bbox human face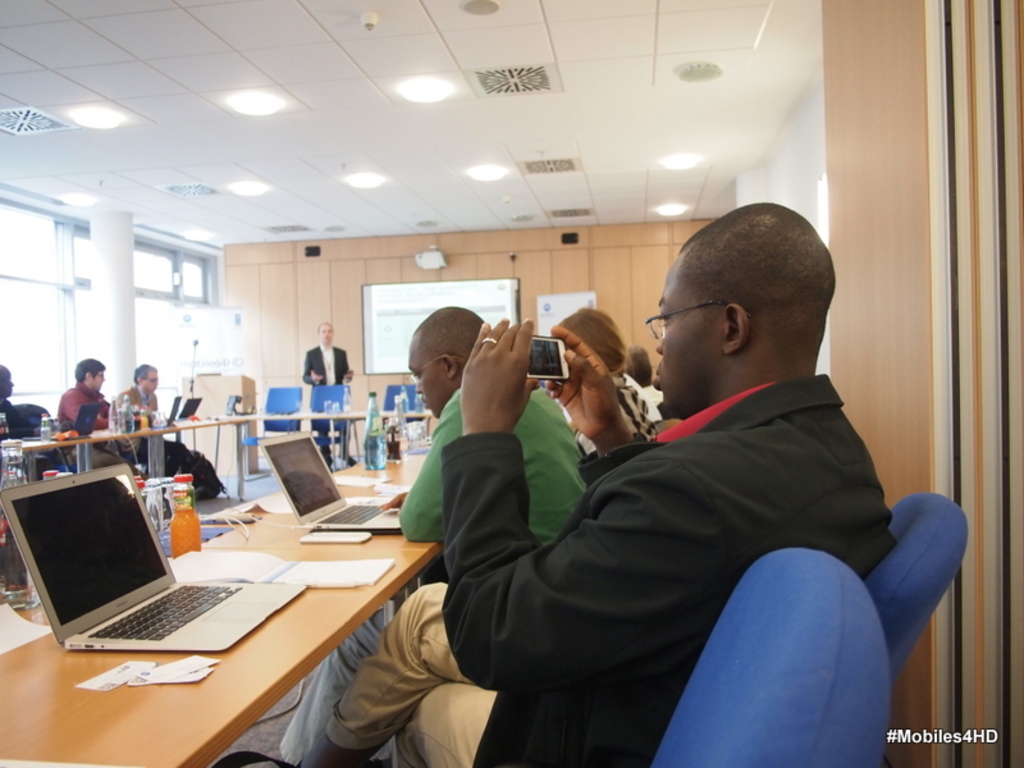
BBox(140, 371, 159, 396)
